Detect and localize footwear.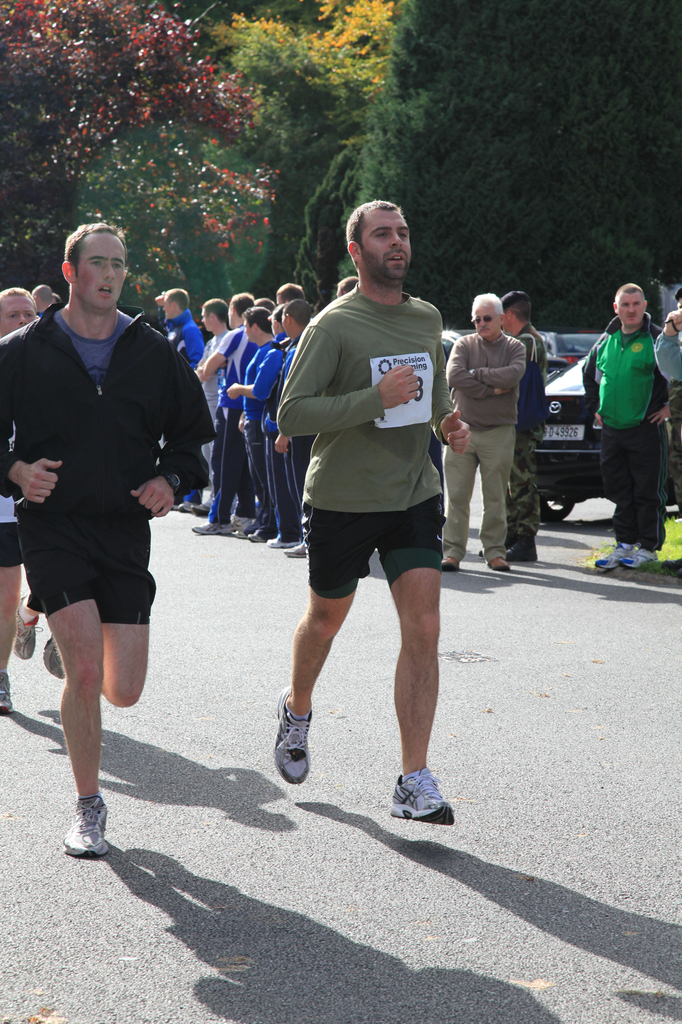
Localized at <bbox>265, 536, 291, 548</bbox>.
